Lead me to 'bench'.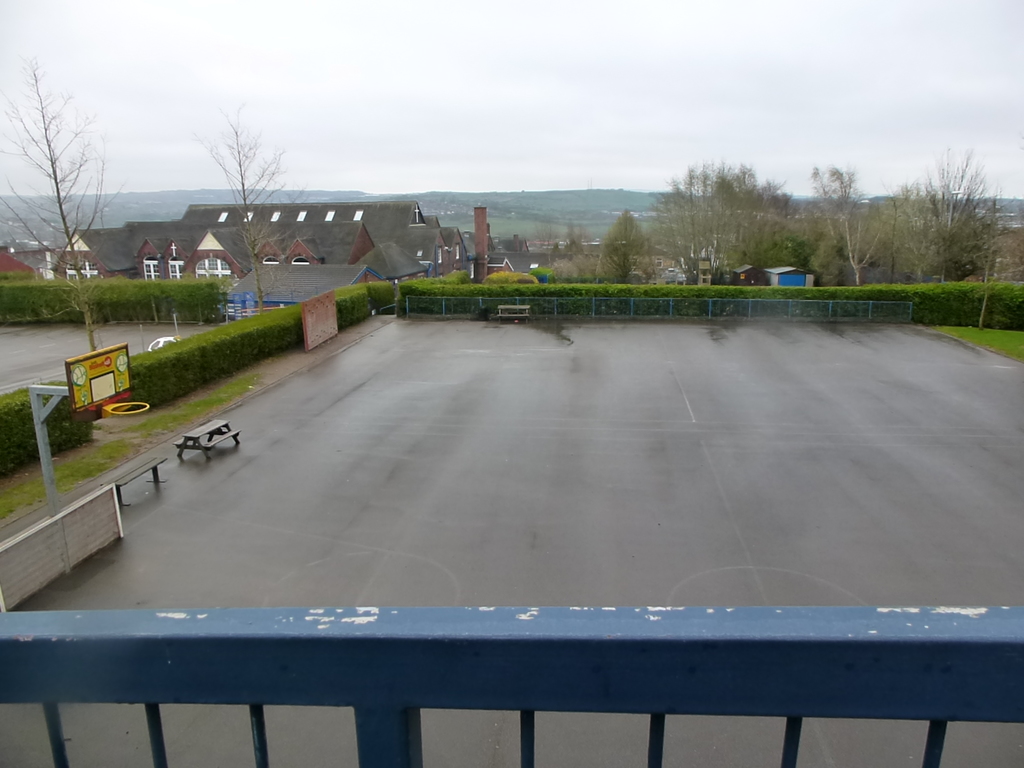
Lead to 175, 419, 237, 461.
